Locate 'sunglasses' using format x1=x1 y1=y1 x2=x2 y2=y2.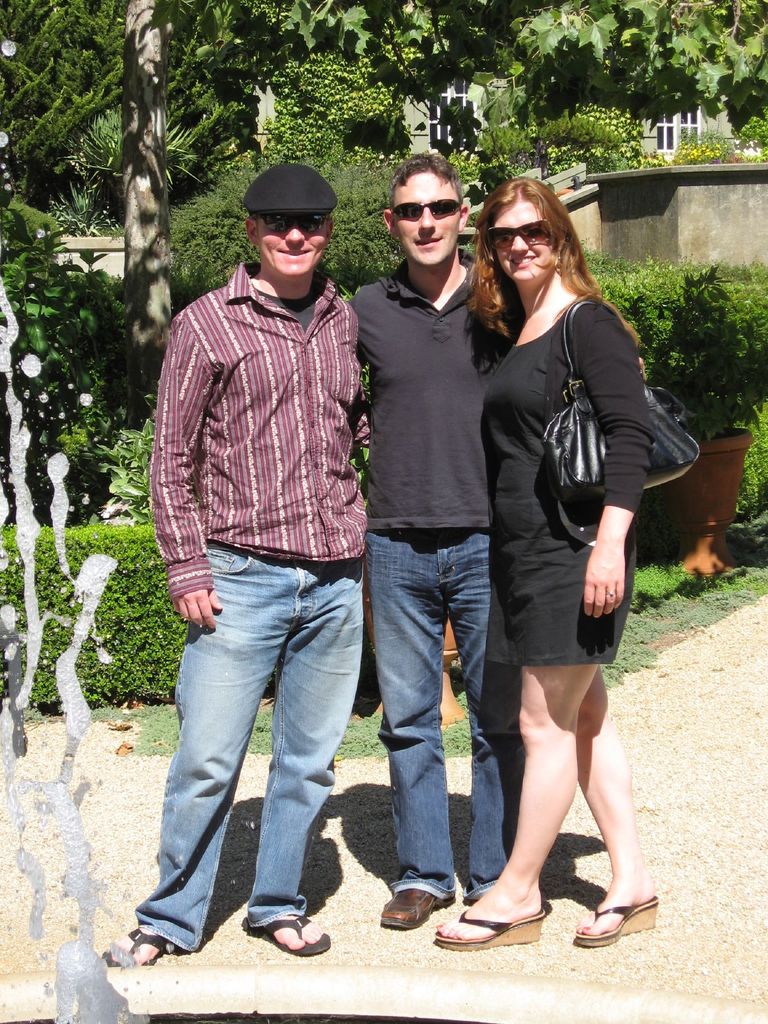
x1=245 y1=209 x2=331 y2=236.
